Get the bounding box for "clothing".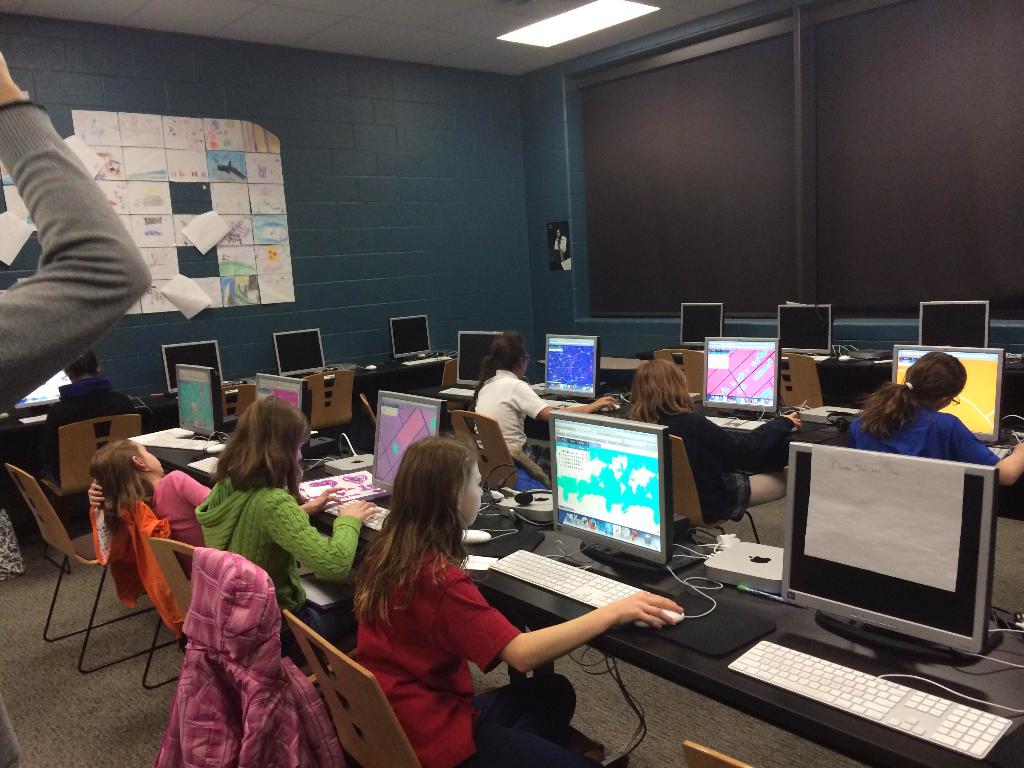
40,376,133,436.
